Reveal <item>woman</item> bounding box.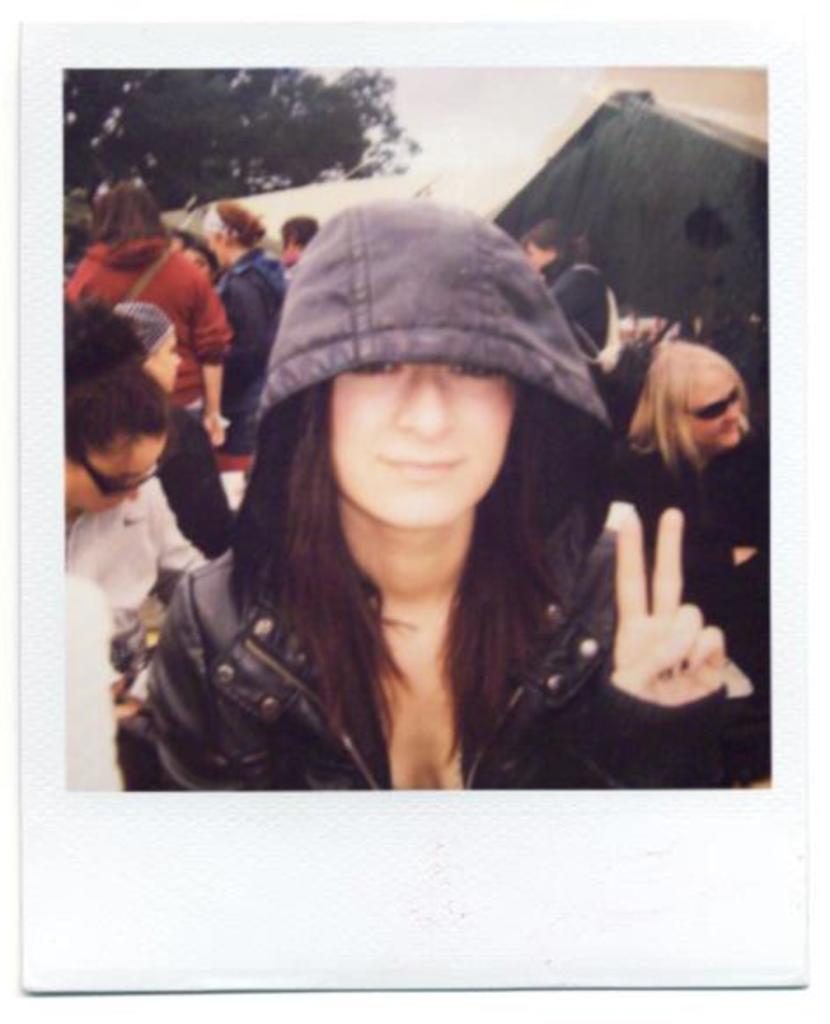
Revealed: [left=67, top=294, right=215, bottom=741].
